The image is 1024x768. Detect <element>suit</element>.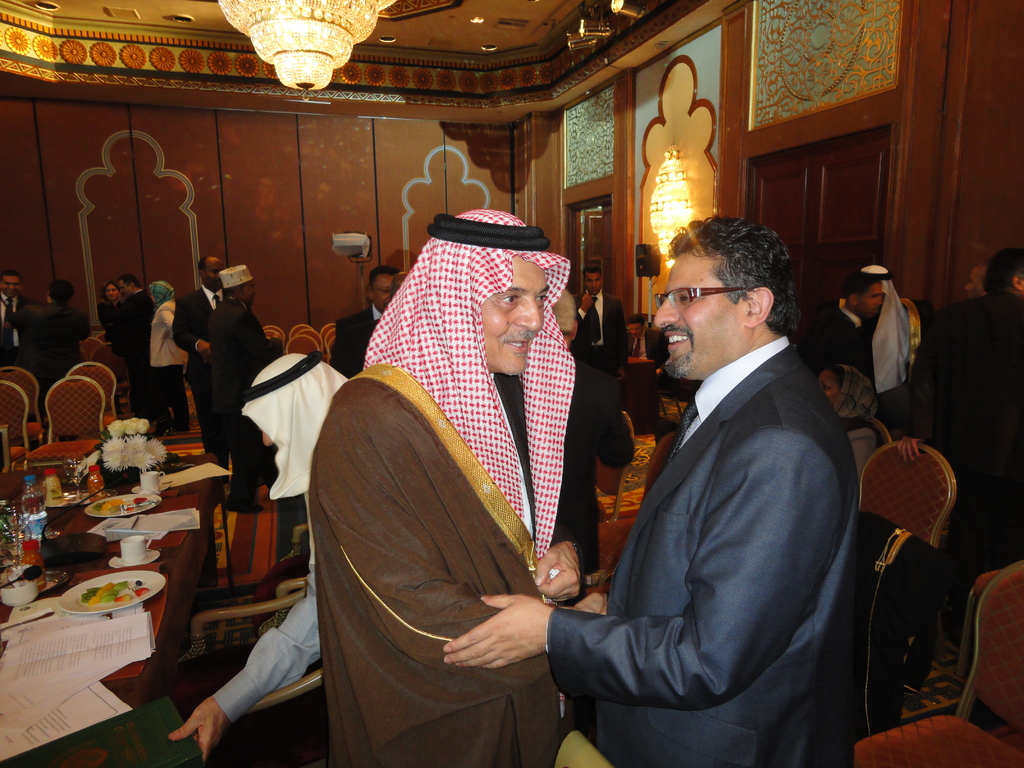
Detection: x1=550 y1=350 x2=856 y2=767.
